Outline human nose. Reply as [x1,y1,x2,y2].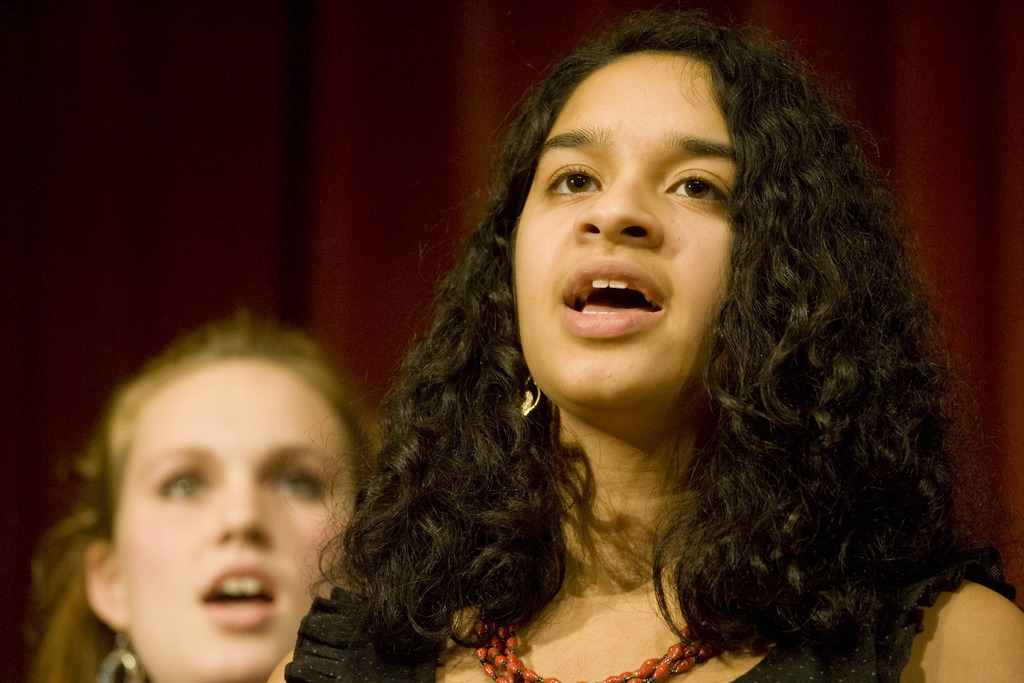
[221,481,272,552].
